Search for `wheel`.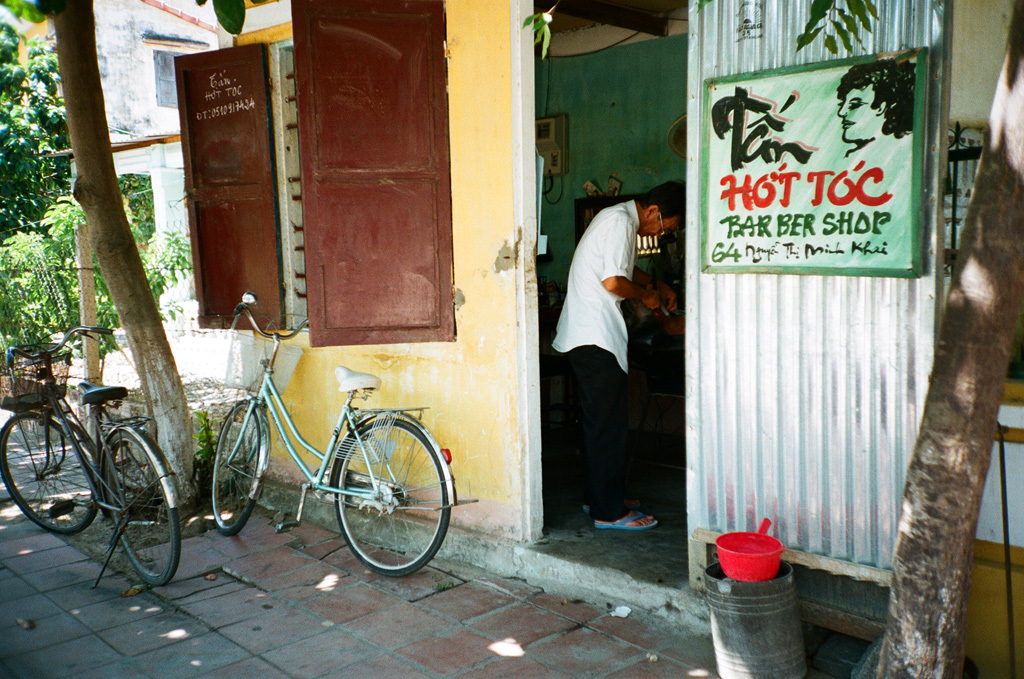
Found at select_region(103, 427, 182, 589).
